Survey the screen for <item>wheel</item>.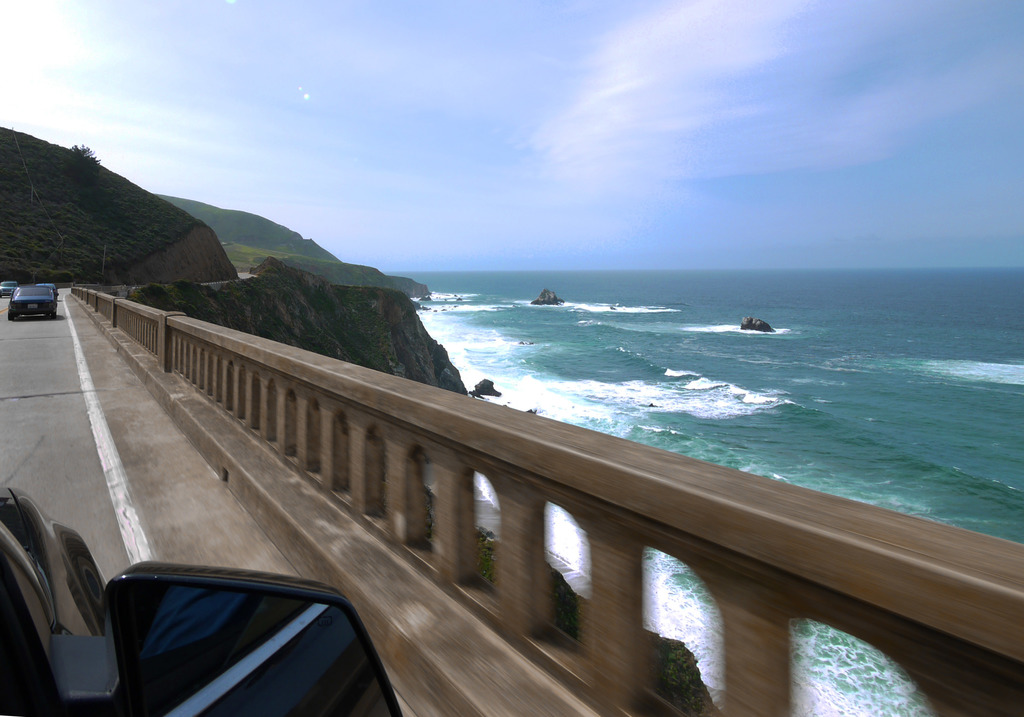
Survey found: BBox(51, 313, 60, 320).
